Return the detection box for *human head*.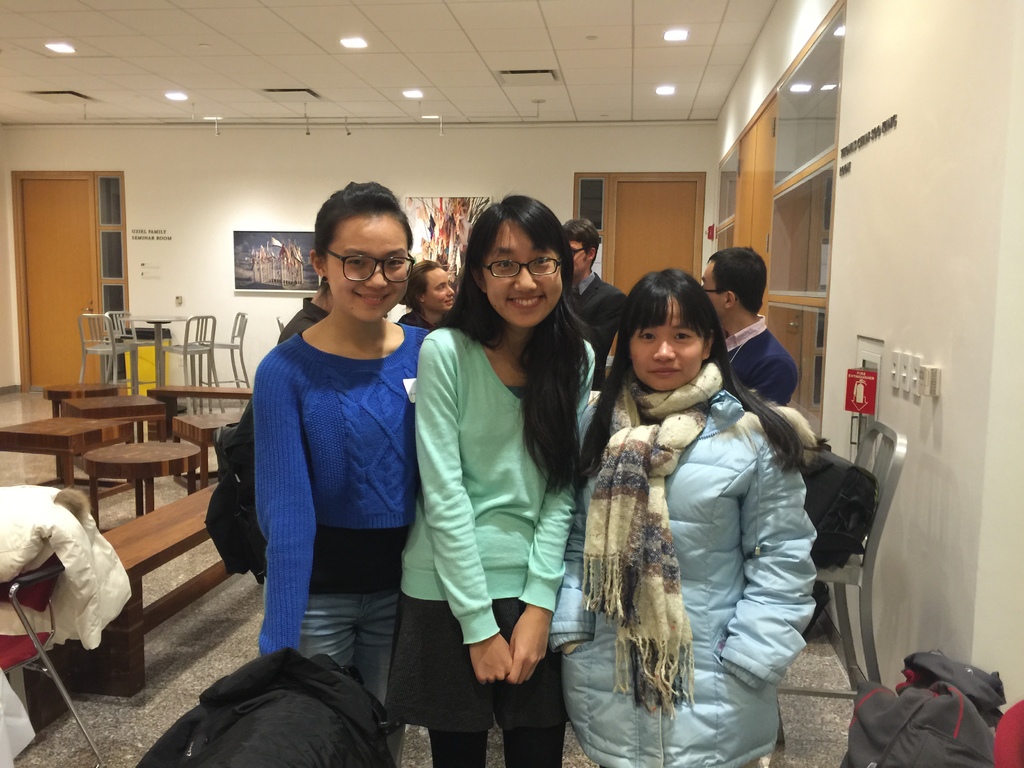
<bbox>604, 273, 733, 397</bbox>.
